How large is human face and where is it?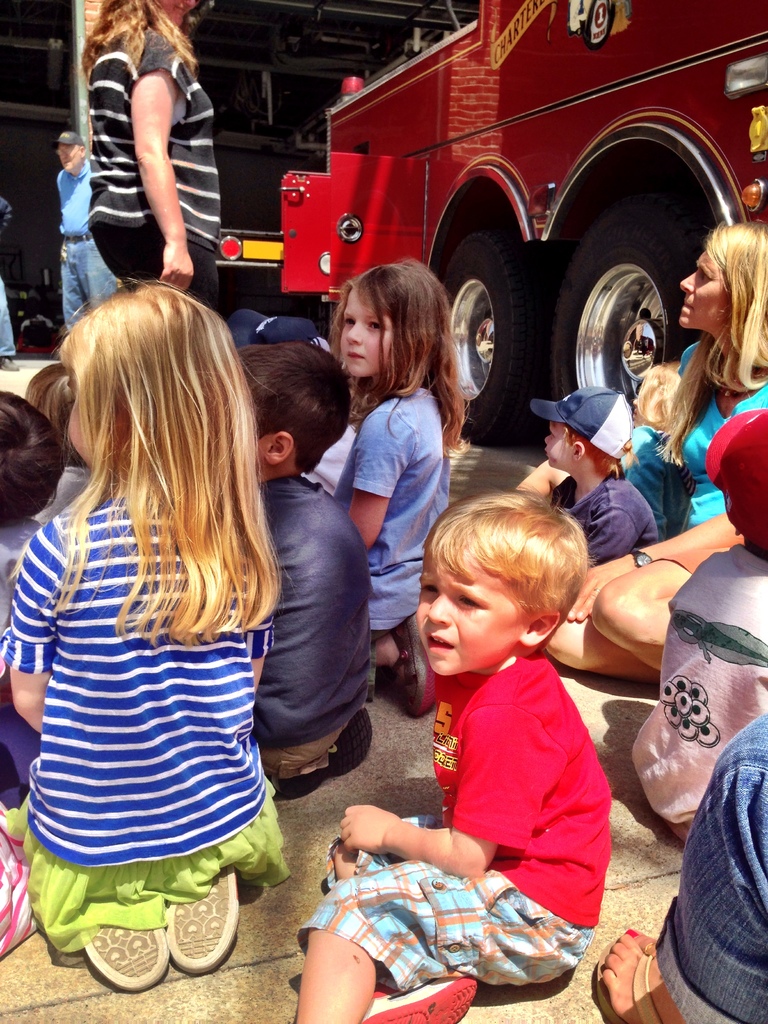
Bounding box: <box>543,422,573,466</box>.
